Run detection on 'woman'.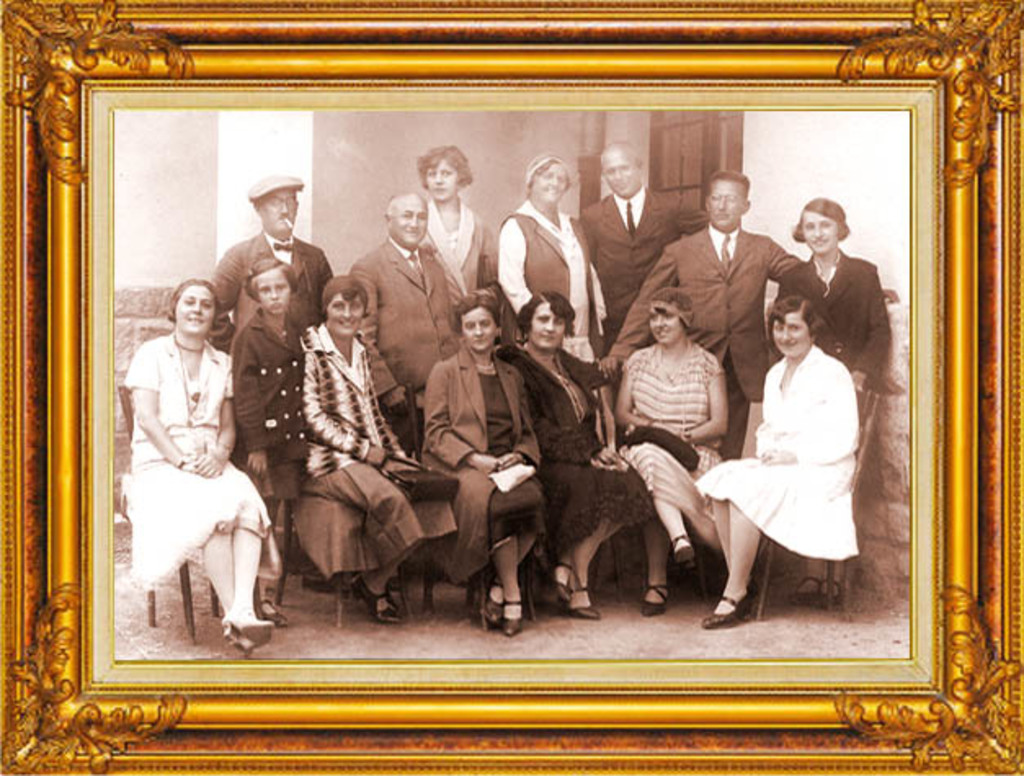
Result: [x1=291, y1=274, x2=457, y2=624].
